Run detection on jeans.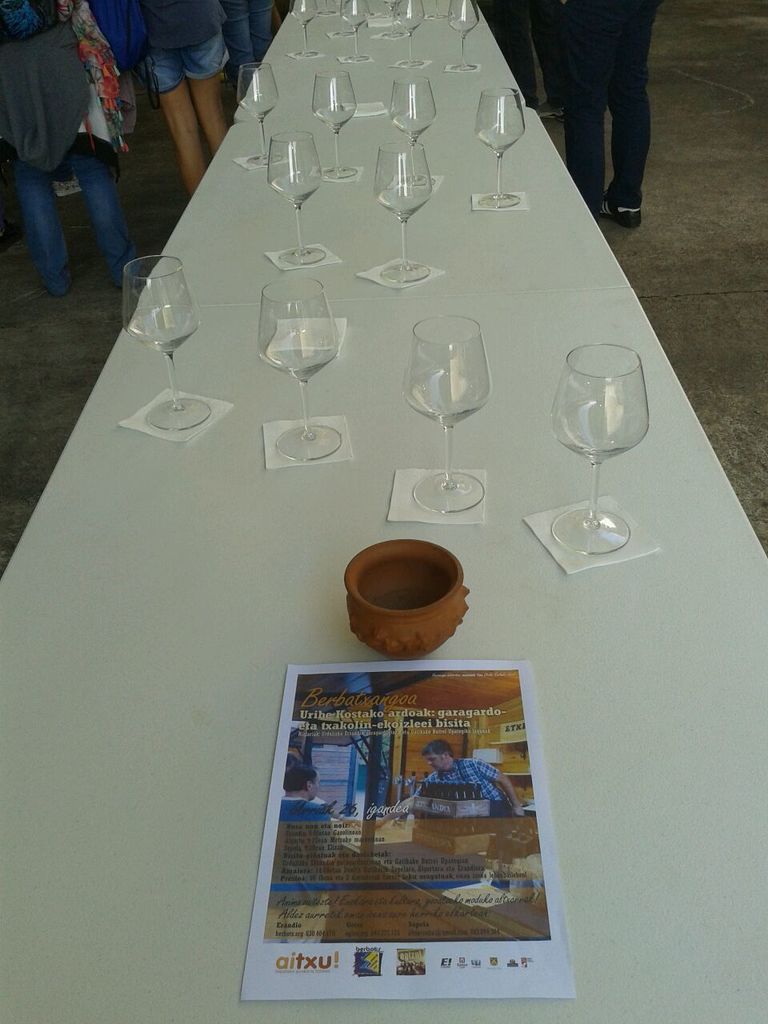
Result: [10, 157, 129, 285].
